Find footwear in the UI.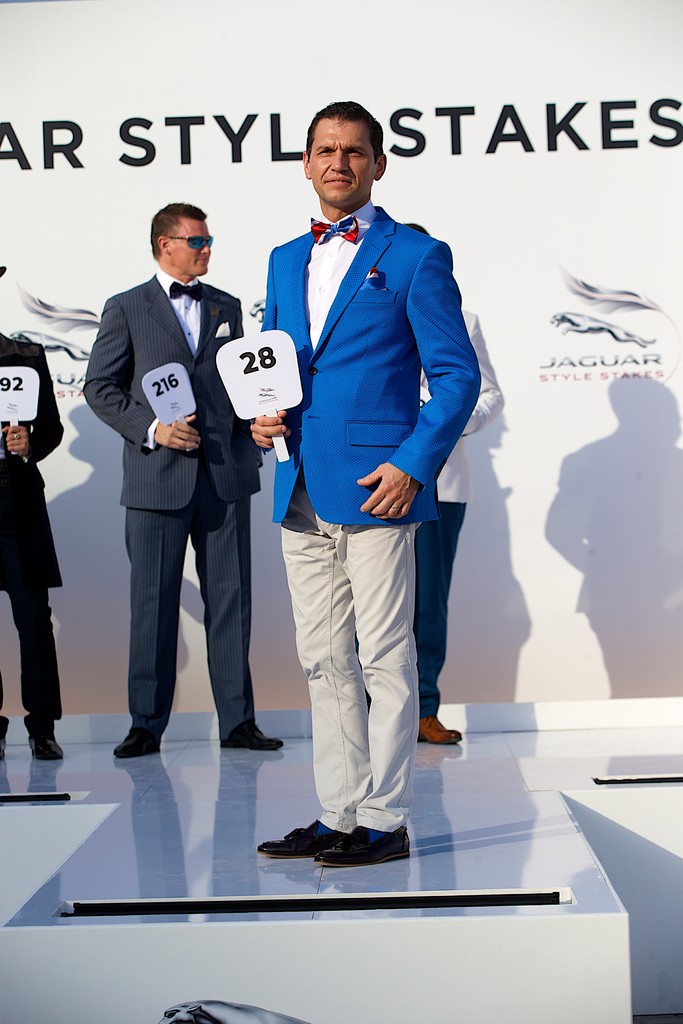
UI element at 113:727:160:758.
